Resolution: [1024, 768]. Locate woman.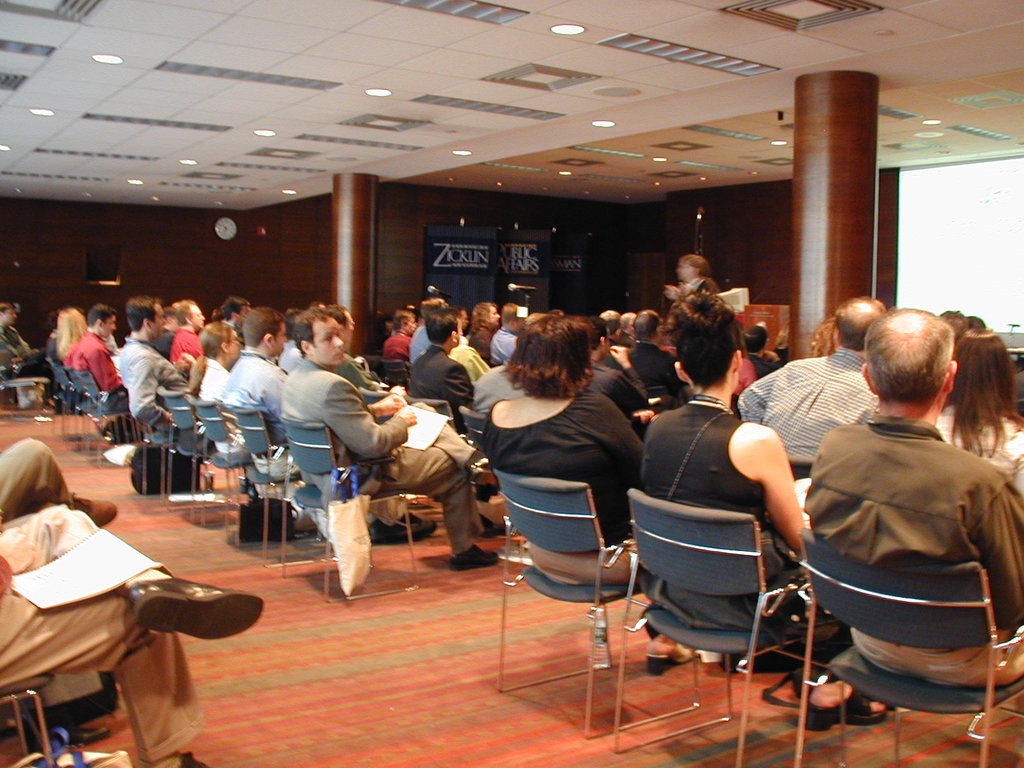
(left=483, top=308, right=686, bottom=666).
